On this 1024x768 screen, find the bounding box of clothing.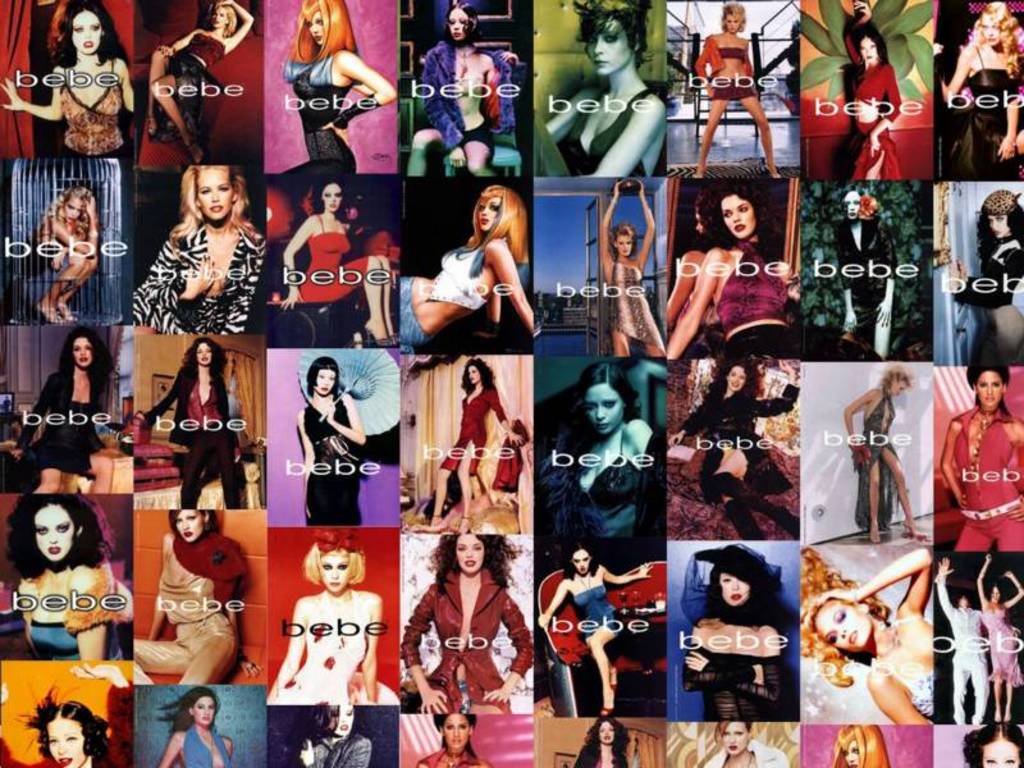
Bounding box: region(554, 91, 660, 177).
